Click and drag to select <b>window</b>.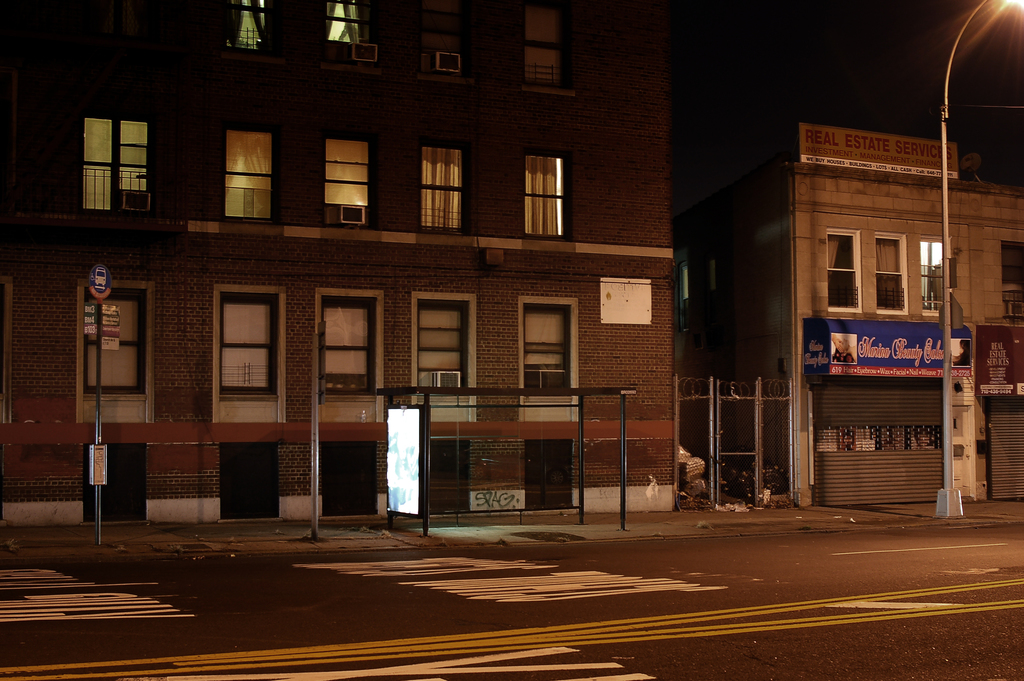
Selection: locate(321, 293, 378, 400).
